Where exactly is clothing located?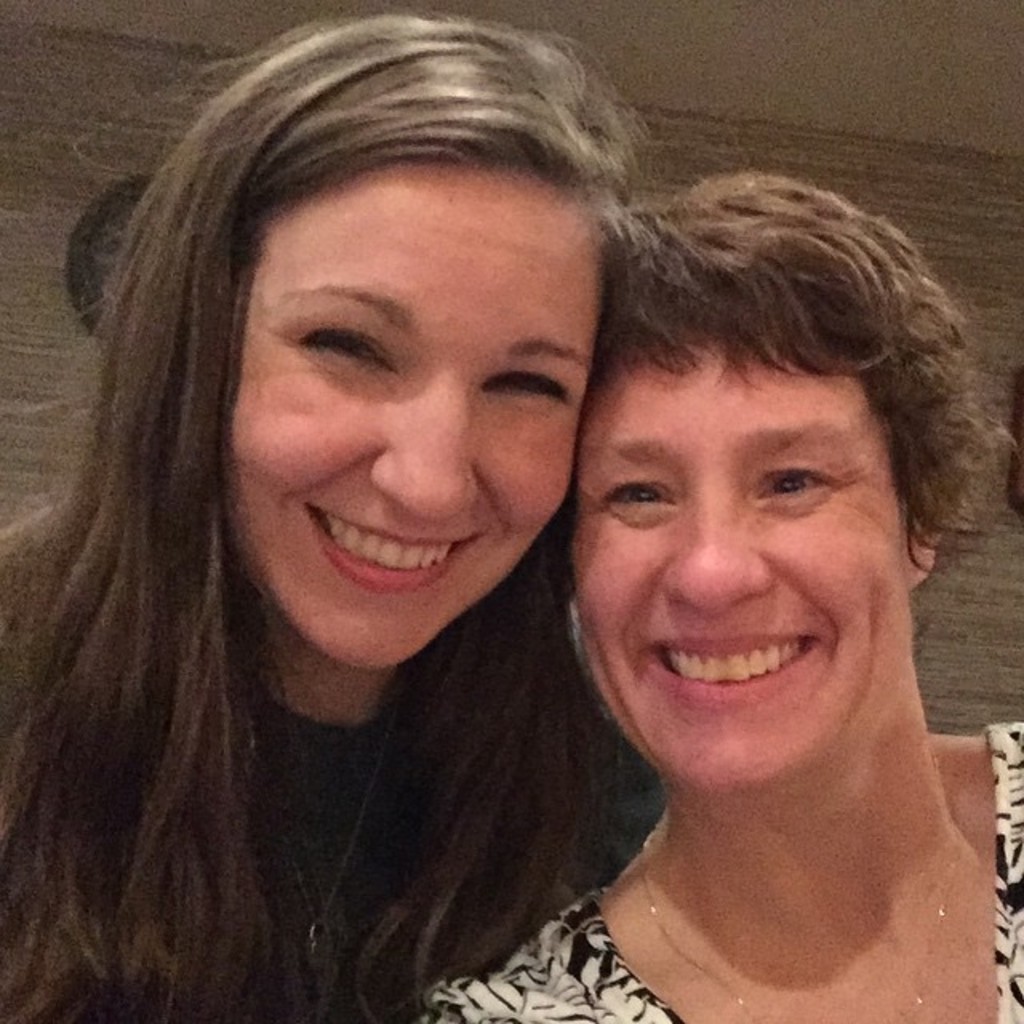
Its bounding box is 416, 722, 1022, 1022.
